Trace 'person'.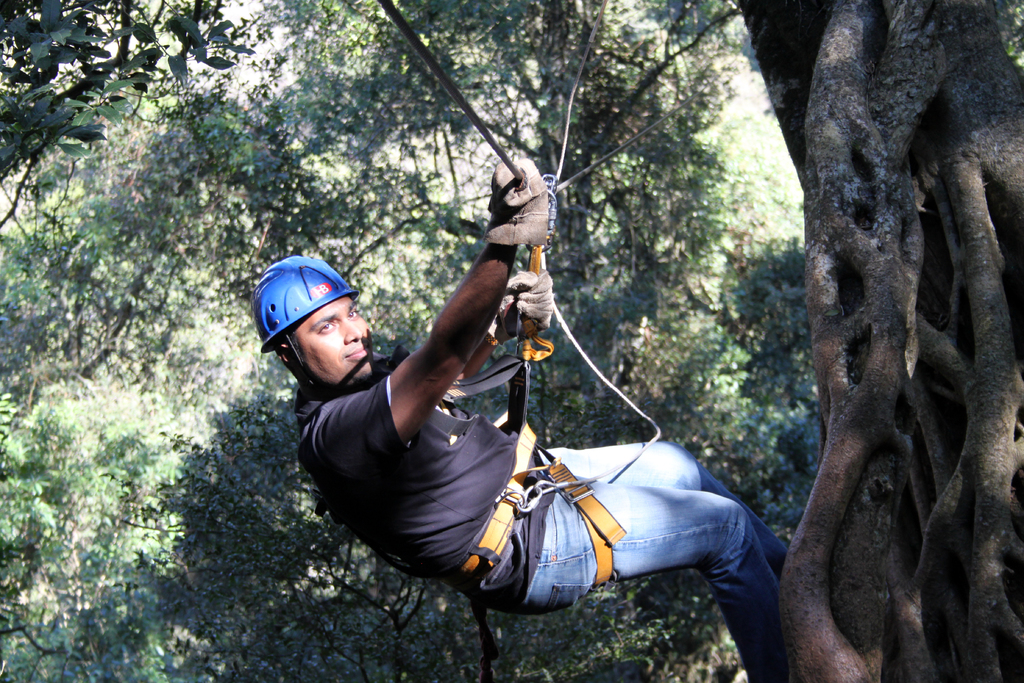
Traced to crop(252, 154, 789, 682).
